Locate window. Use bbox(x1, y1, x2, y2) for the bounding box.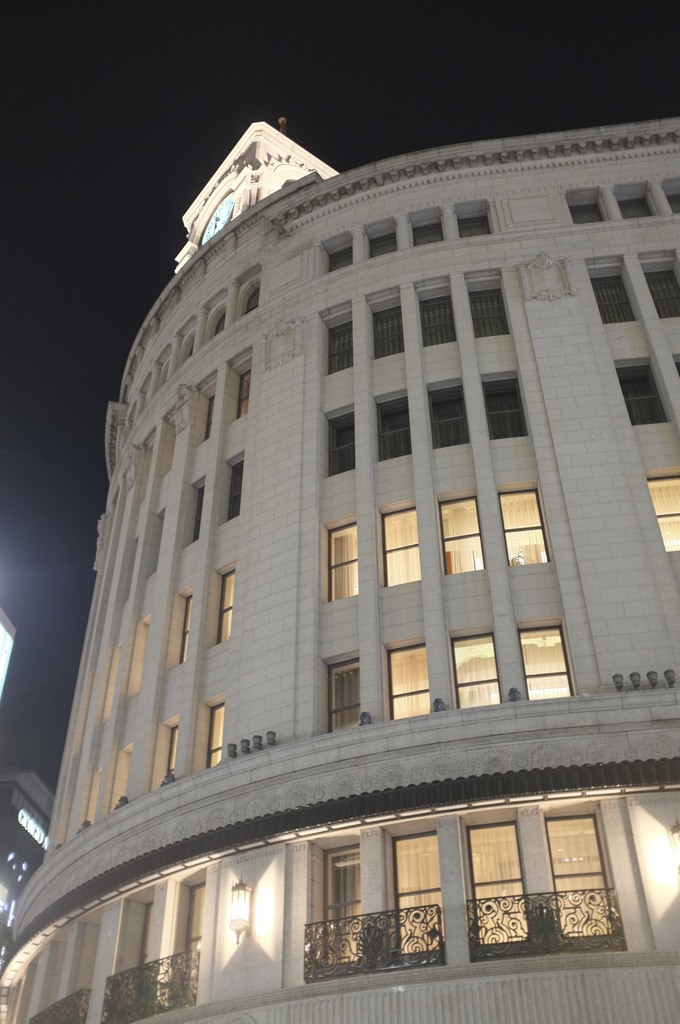
bbox(203, 693, 227, 764).
